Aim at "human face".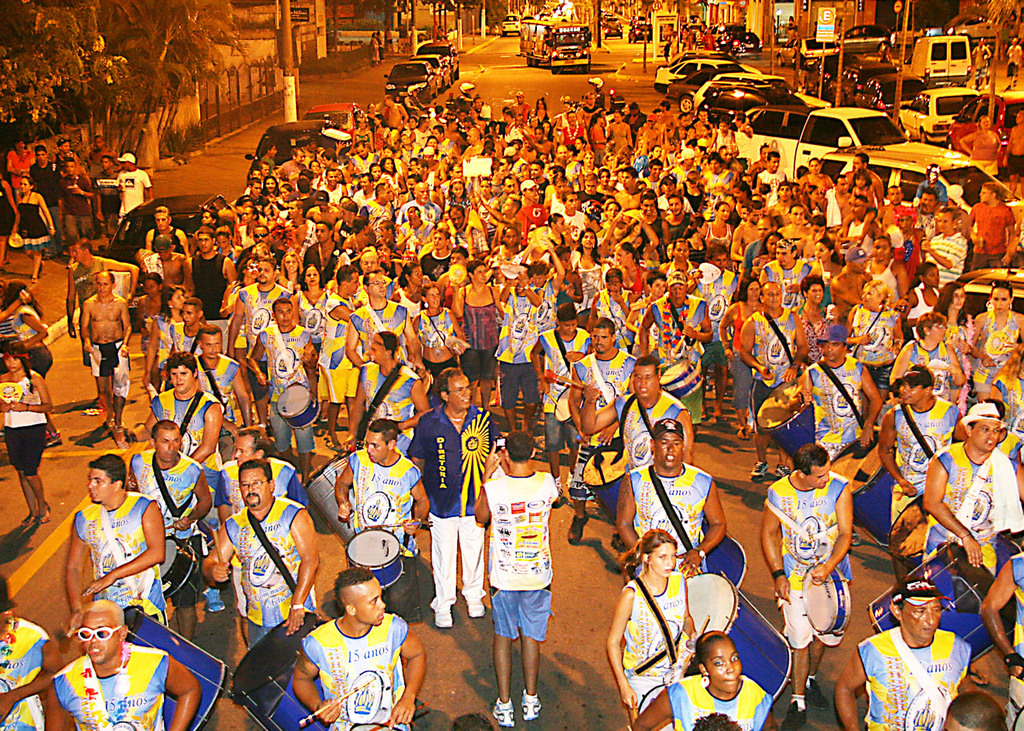
Aimed at BBox(580, 229, 595, 248).
